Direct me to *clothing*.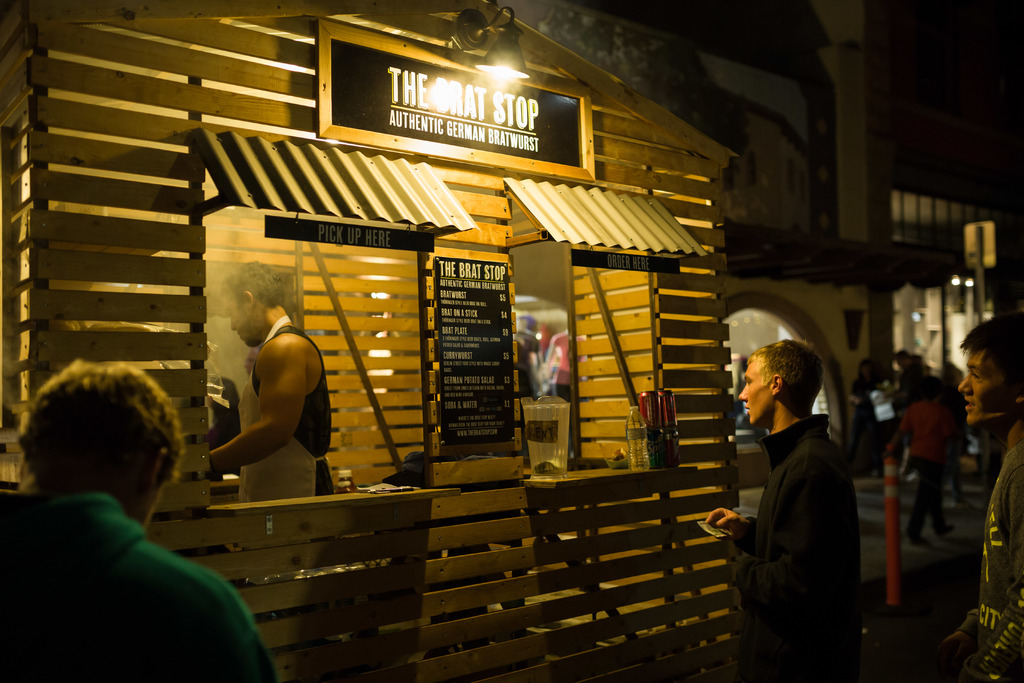
Direction: bbox=[3, 481, 268, 682].
